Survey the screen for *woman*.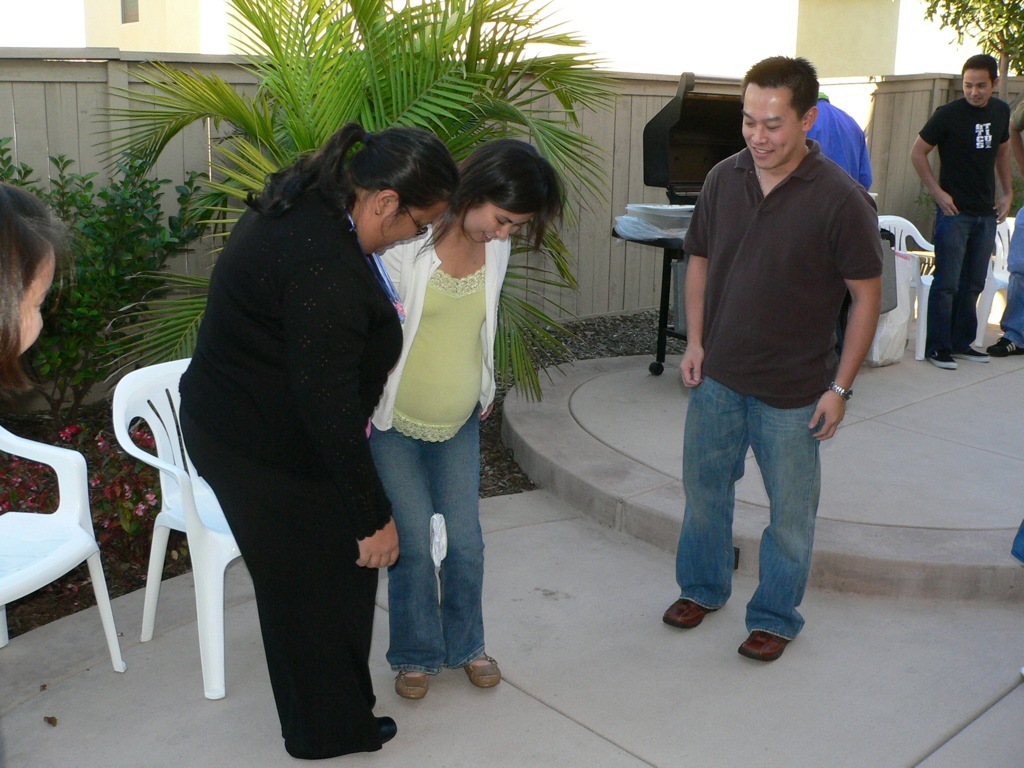
Survey found: box=[179, 124, 463, 760].
